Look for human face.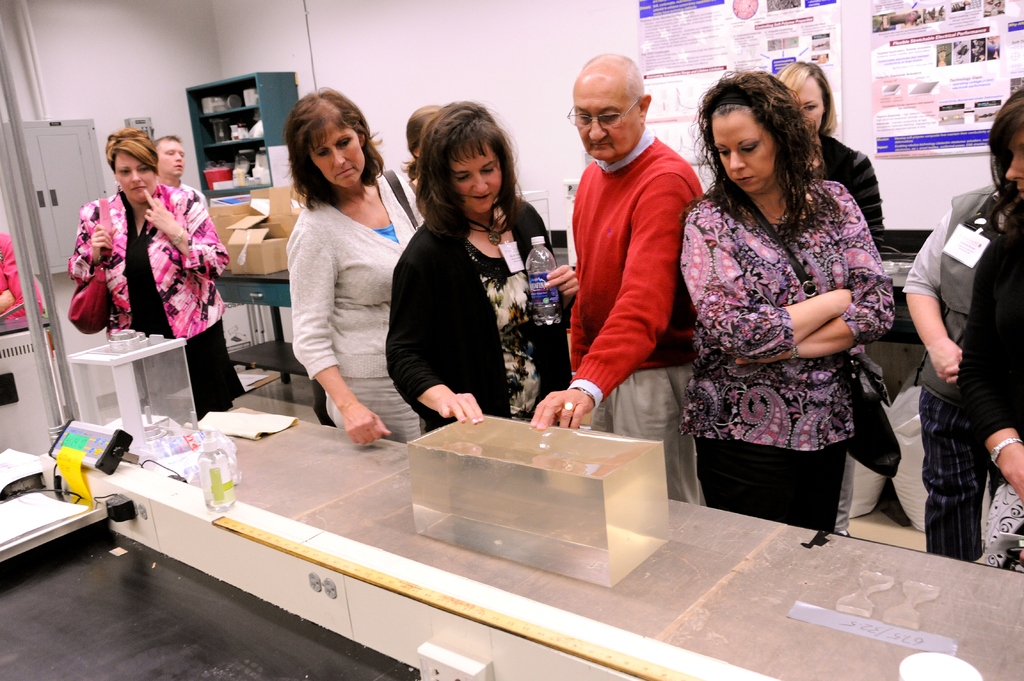
Found: (308,127,363,184).
